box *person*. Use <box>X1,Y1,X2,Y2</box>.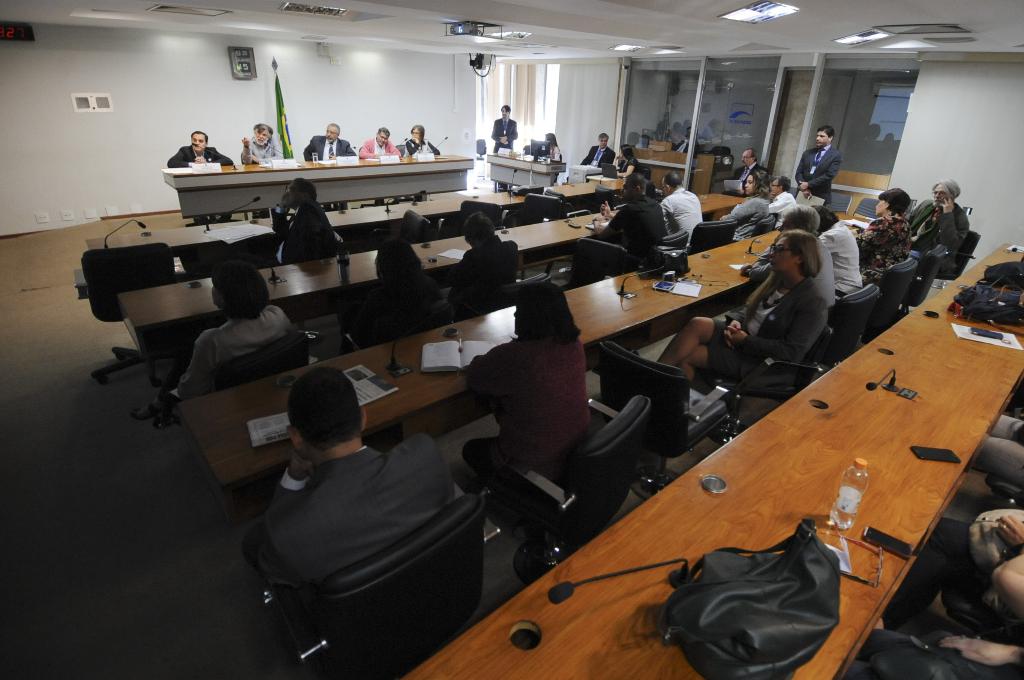
<box>490,98,511,149</box>.
